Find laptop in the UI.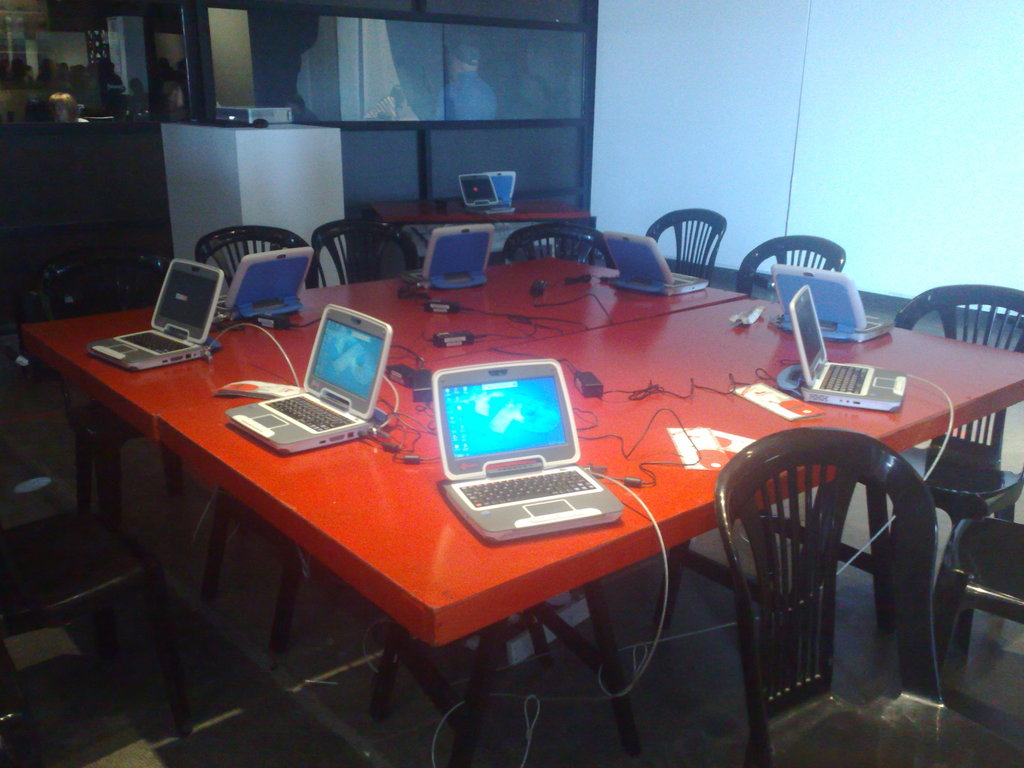
UI element at [401, 228, 495, 289].
